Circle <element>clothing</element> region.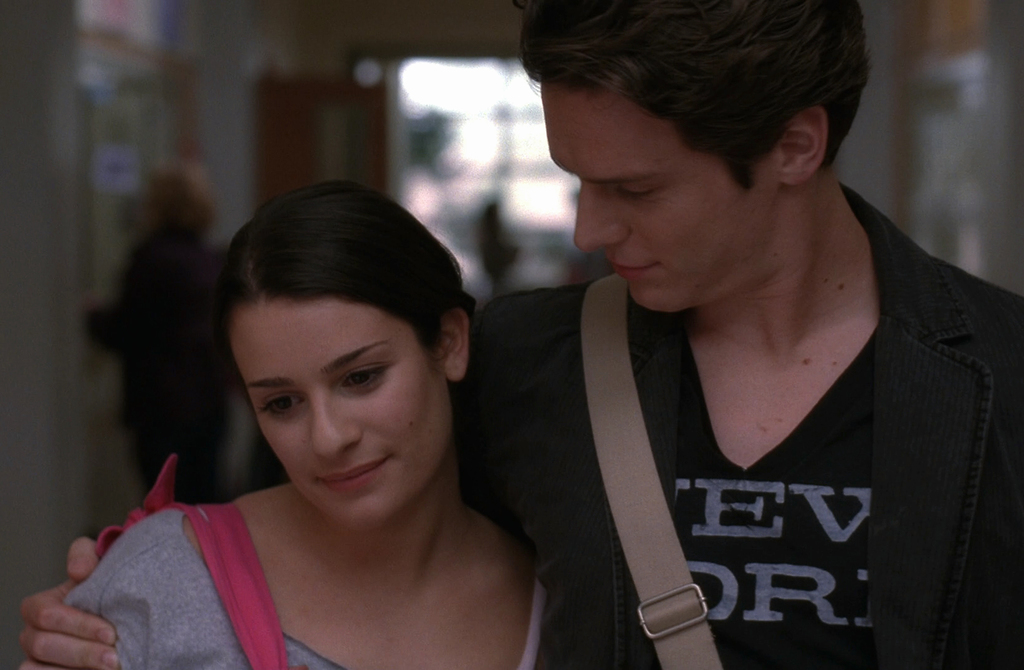
Region: <bbox>47, 486, 538, 669</bbox>.
